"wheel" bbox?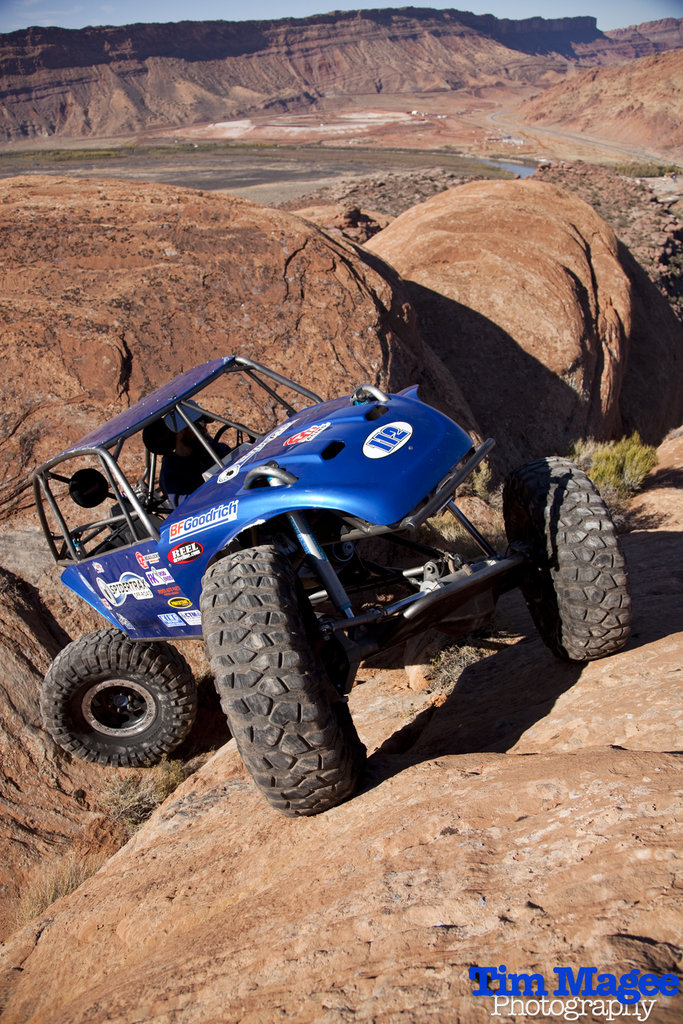
bbox=[42, 629, 200, 773]
